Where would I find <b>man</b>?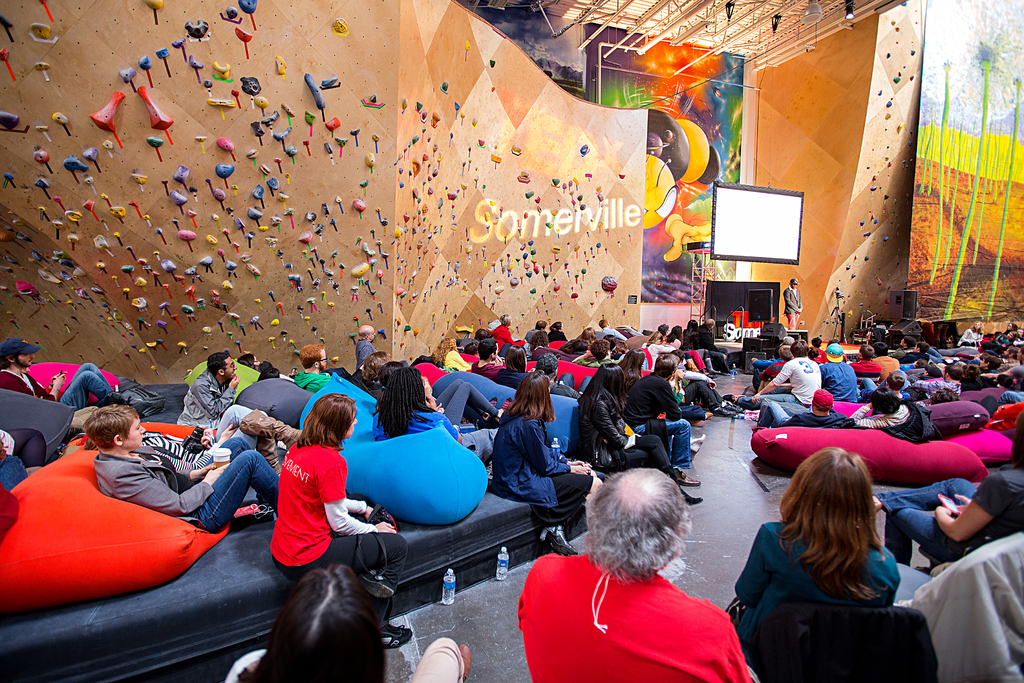
At {"left": 723, "top": 338, "right": 822, "bottom": 409}.
